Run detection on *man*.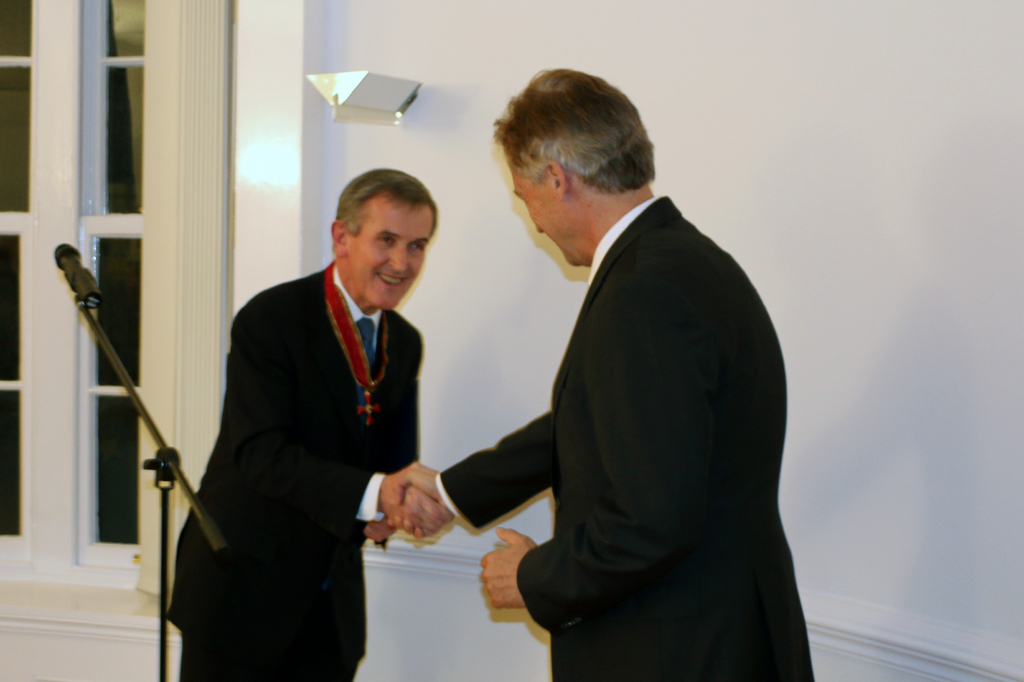
Result: <region>167, 164, 452, 681</region>.
